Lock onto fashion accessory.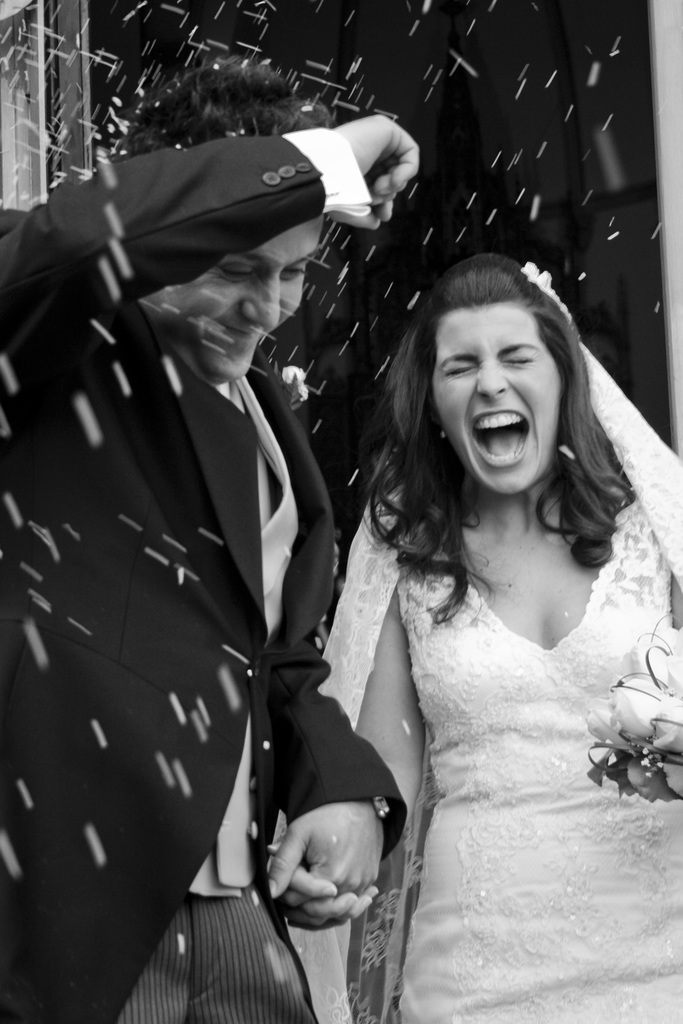
Locked: {"x1": 518, "y1": 259, "x2": 577, "y2": 326}.
